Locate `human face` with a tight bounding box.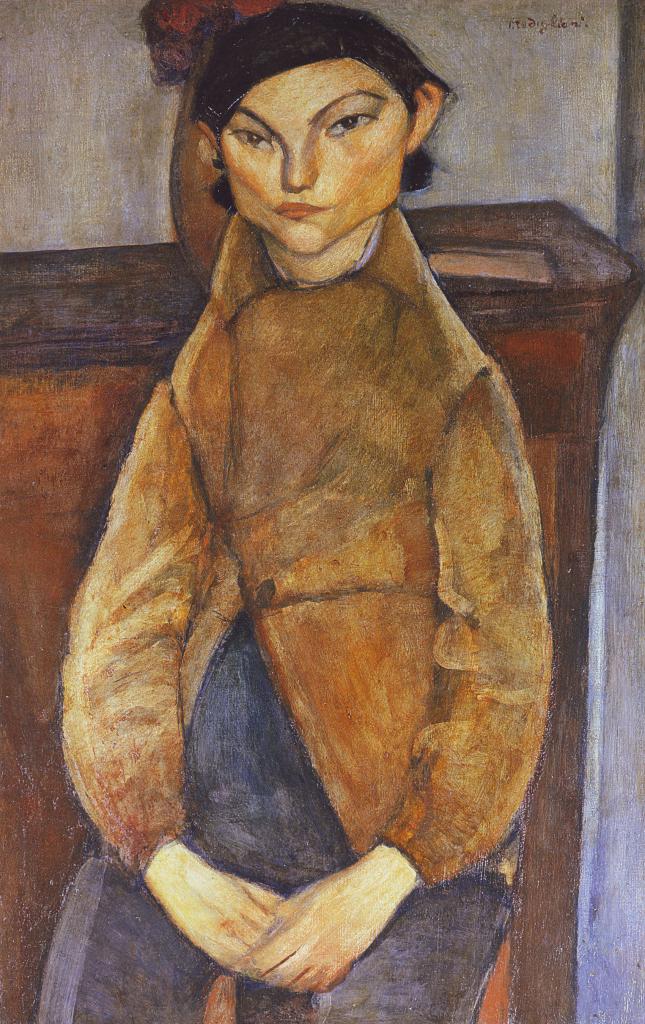
[220, 57, 404, 260].
